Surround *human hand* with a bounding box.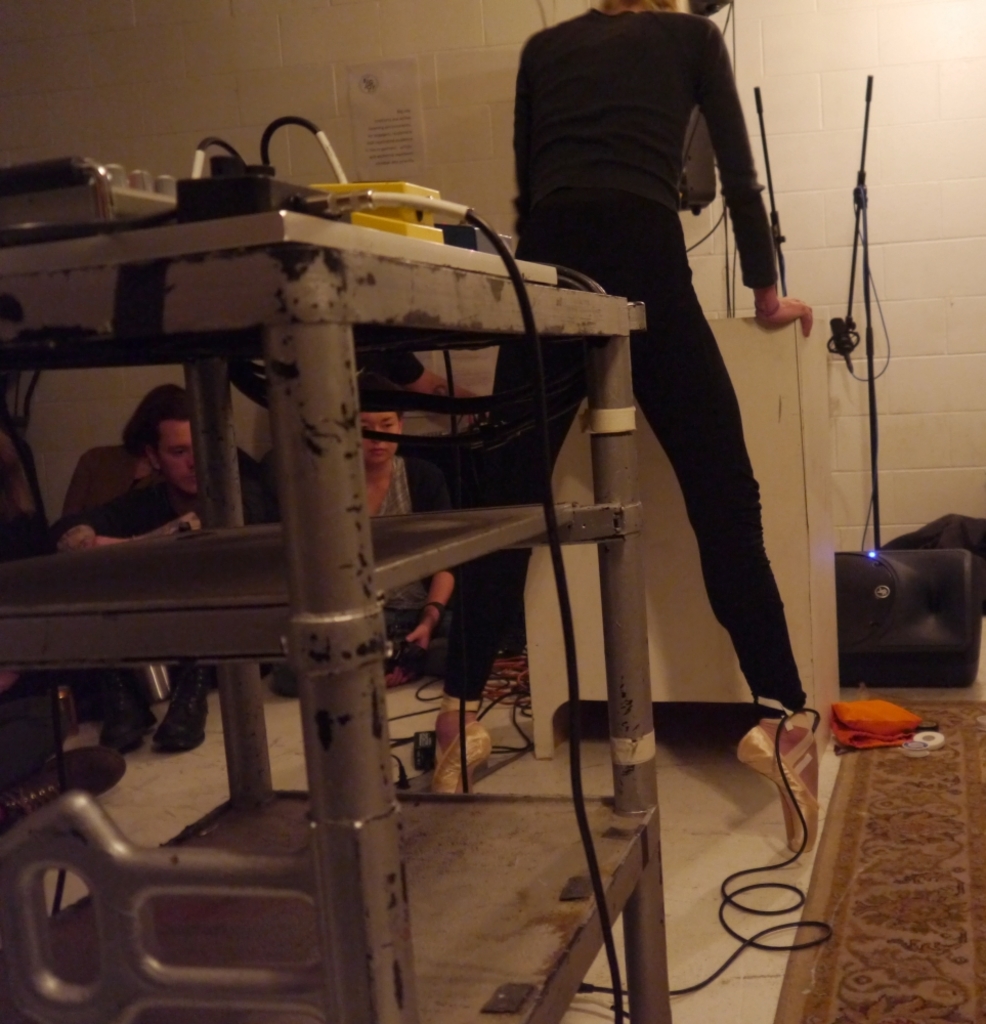
BBox(752, 289, 815, 339).
